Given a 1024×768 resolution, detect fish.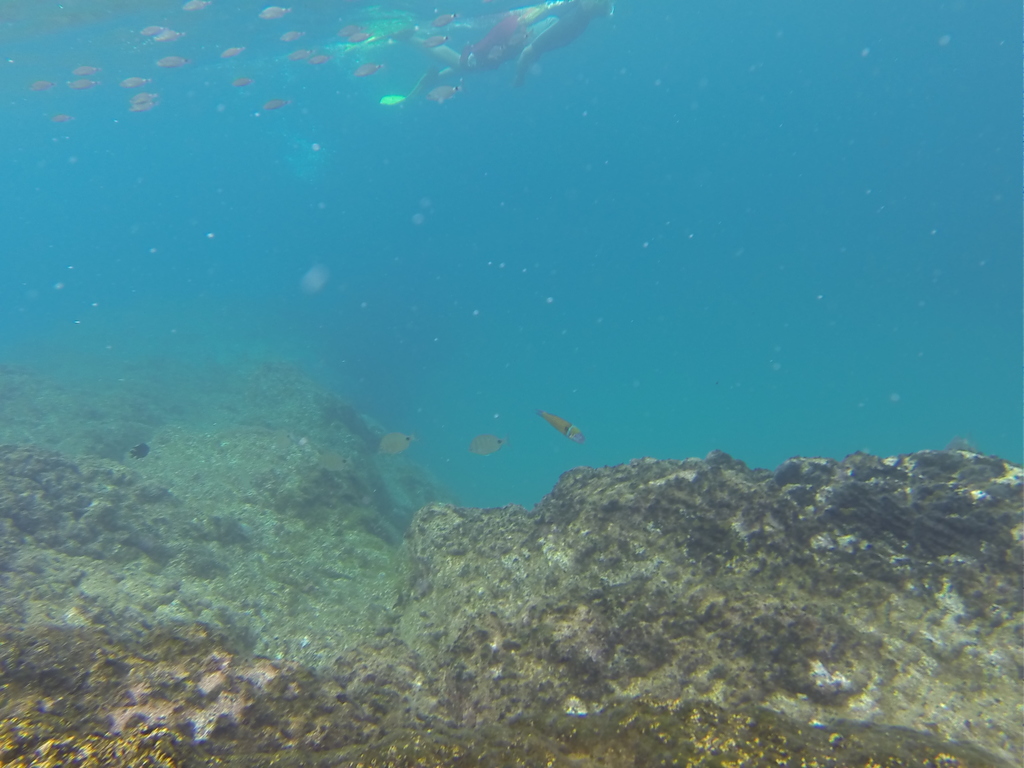
Rect(532, 408, 589, 443).
